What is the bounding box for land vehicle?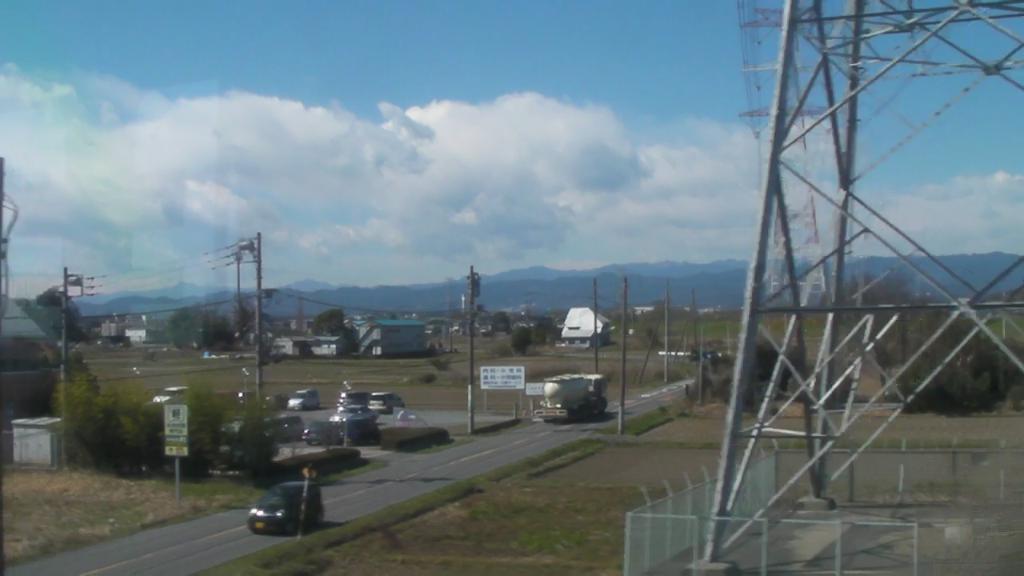
BBox(247, 478, 328, 531).
